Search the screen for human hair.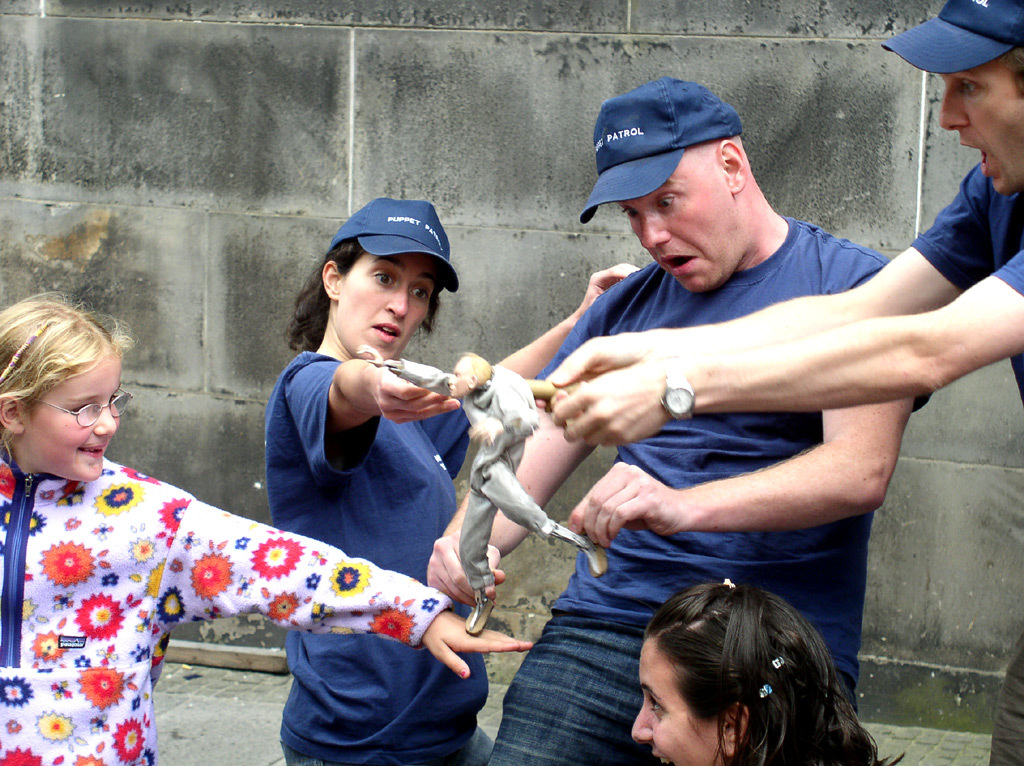
Found at pyautogui.locateOnScreen(987, 39, 1023, 104).
